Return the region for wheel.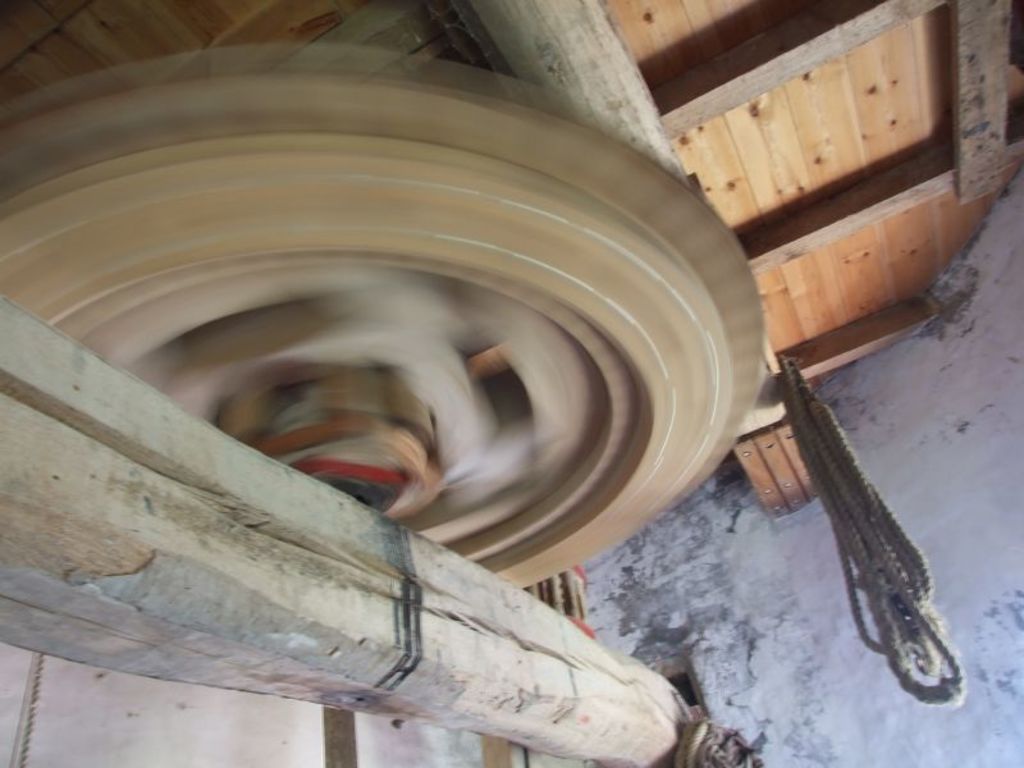
bbox=(0, 83, 762, 611).
